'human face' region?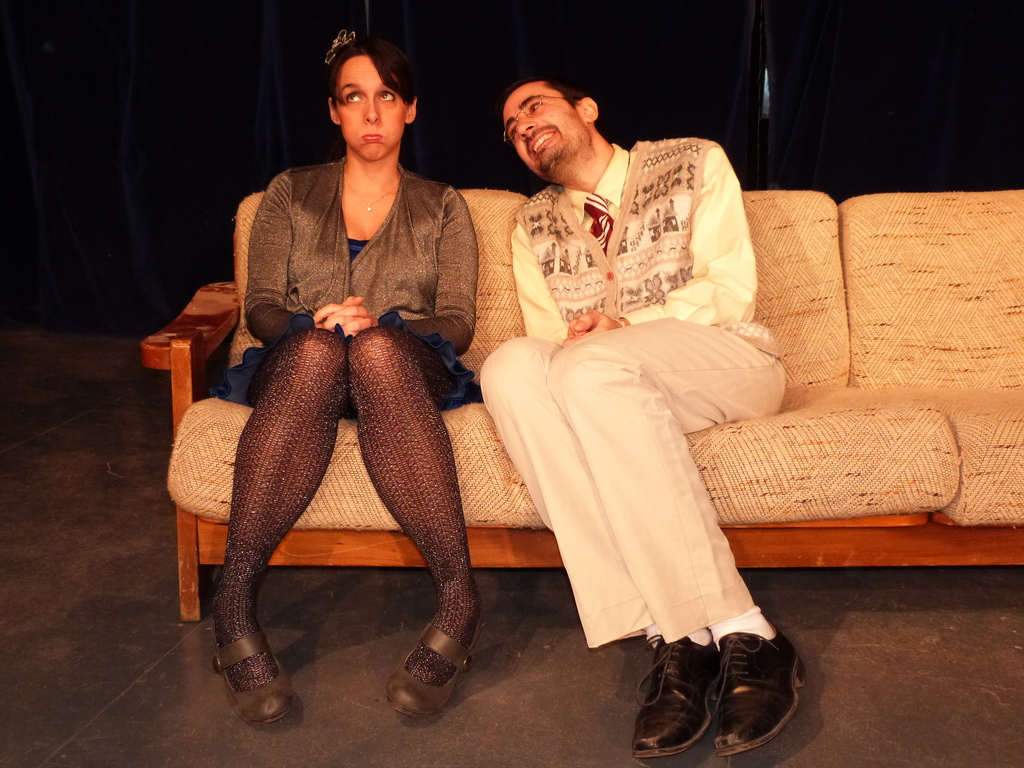
340:52:407:163
